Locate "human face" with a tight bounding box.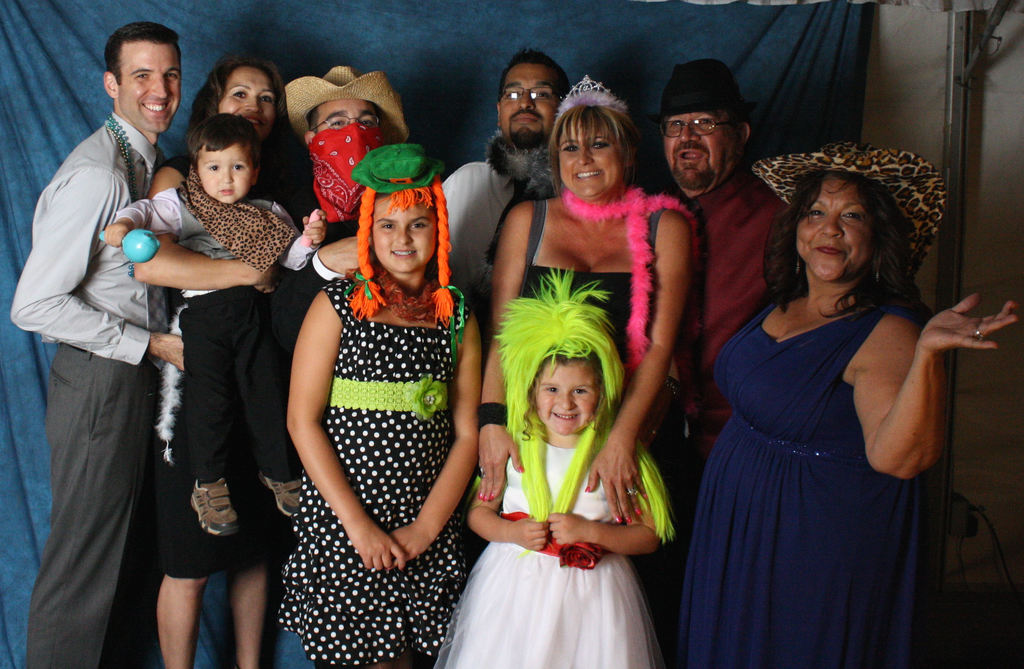
658,105,730,190.
